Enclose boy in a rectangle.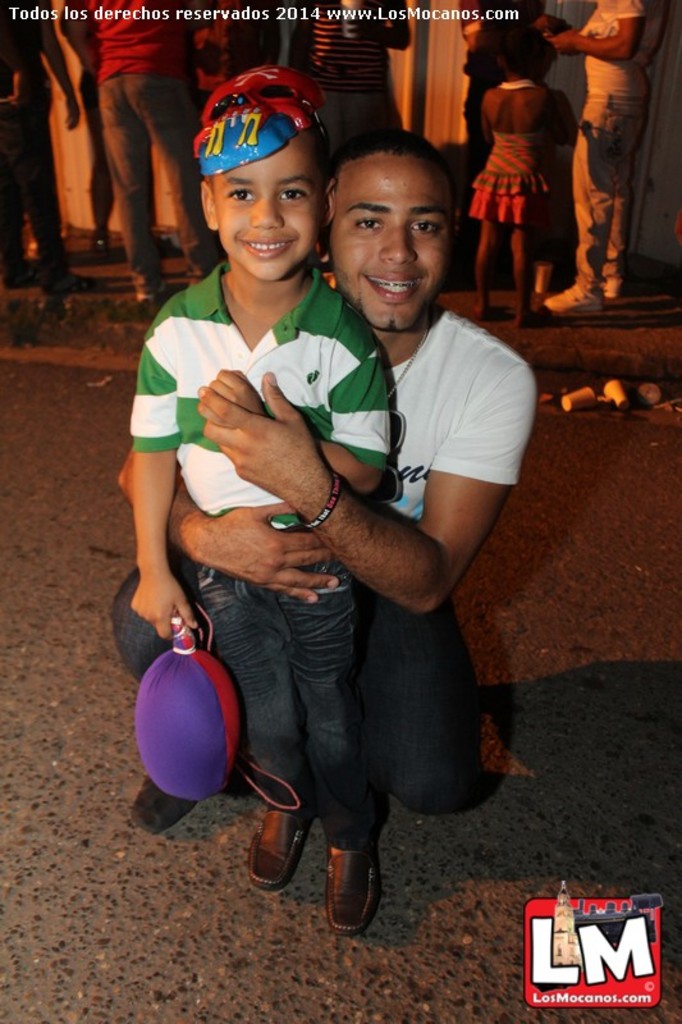
bbox=(132, 73, 403, 950).
